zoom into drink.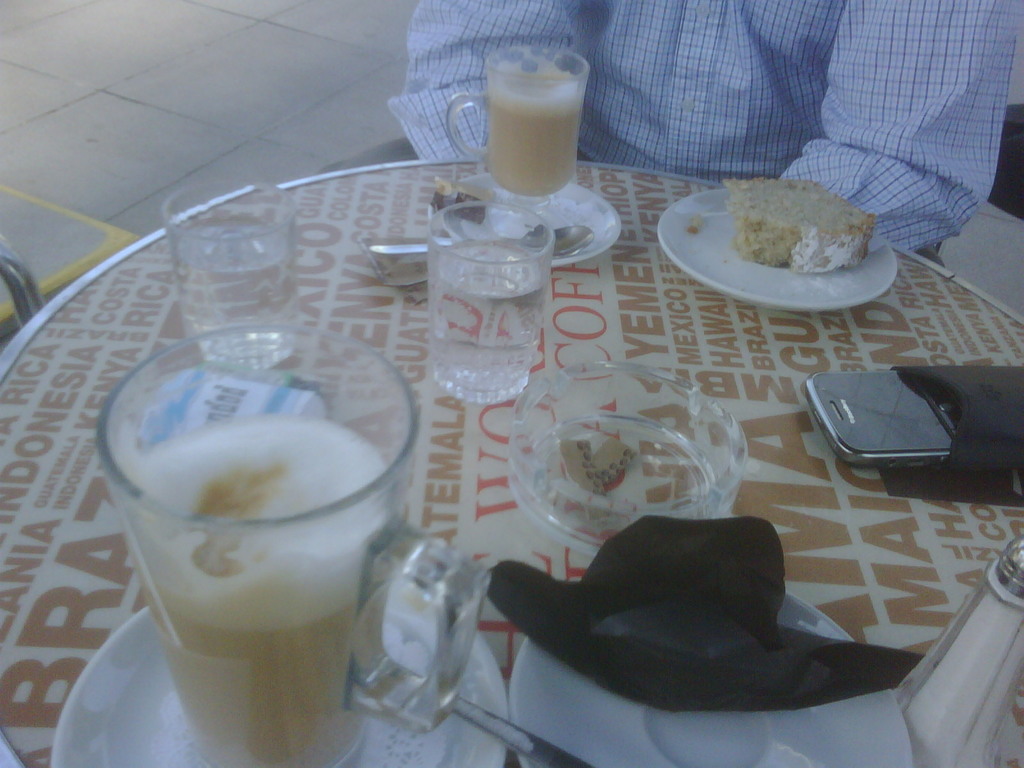
Zoom target: [x1=109, y1=327, x2=431, y2=751].
